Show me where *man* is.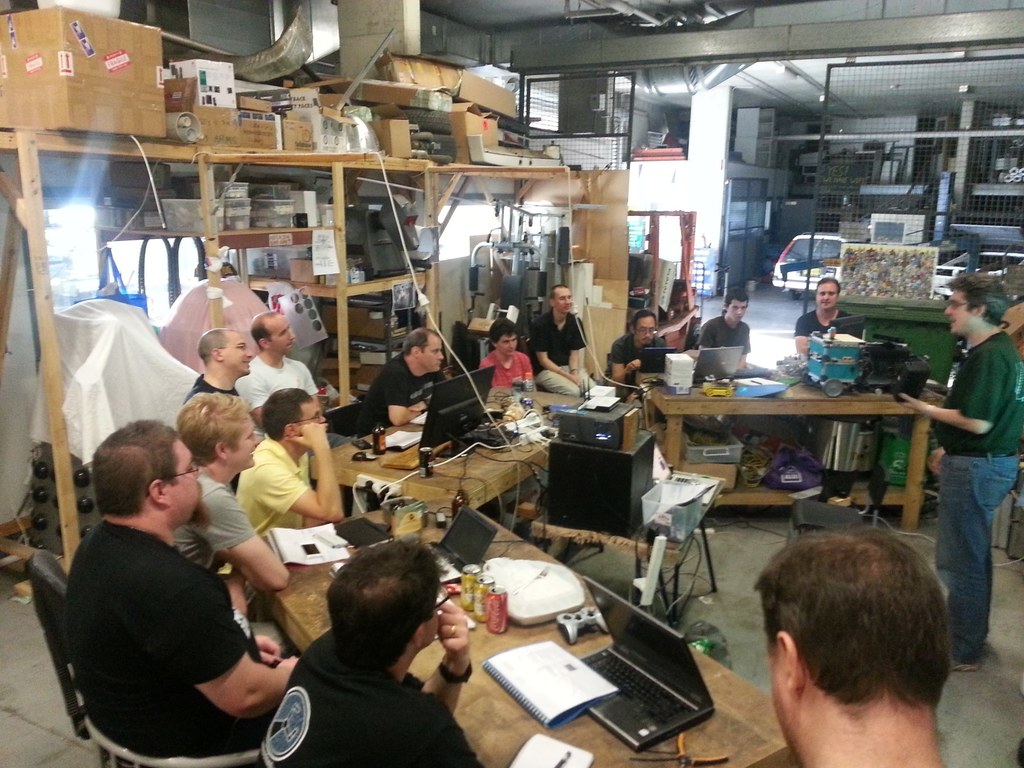
*man* is at <bbox>230, 386, 351, 567</bbox>.
